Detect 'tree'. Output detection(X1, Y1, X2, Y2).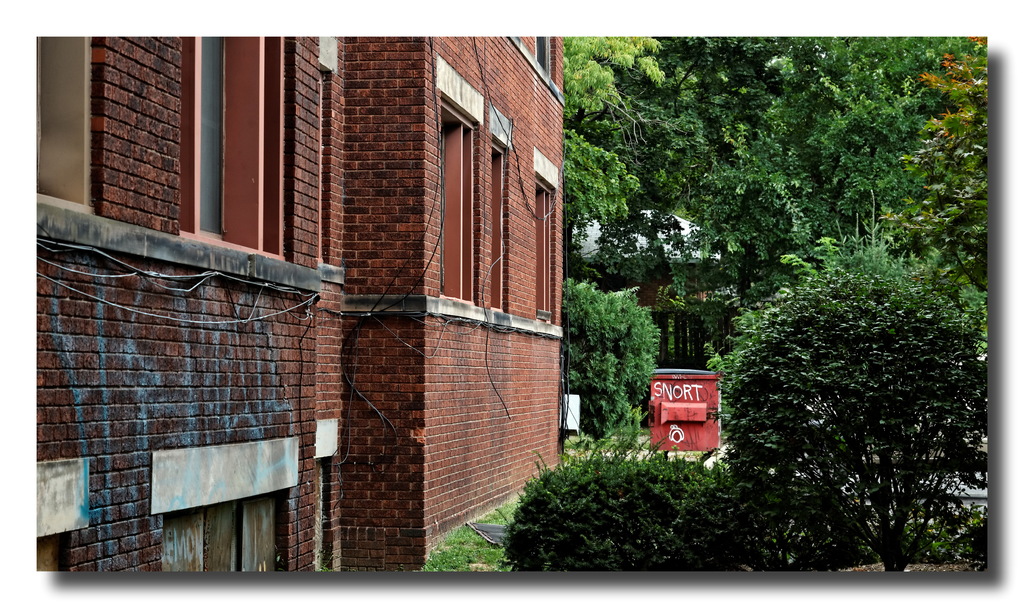
detection(562, 34, 664, 124).
